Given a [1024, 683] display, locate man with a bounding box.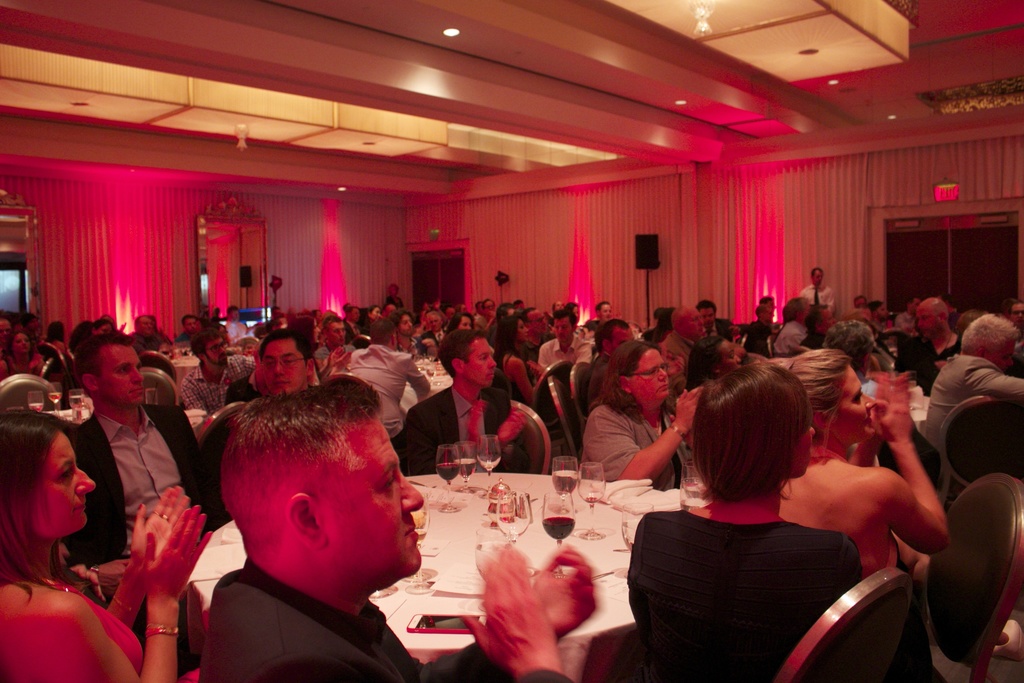
Located: box(329, 320, 434, 472).
